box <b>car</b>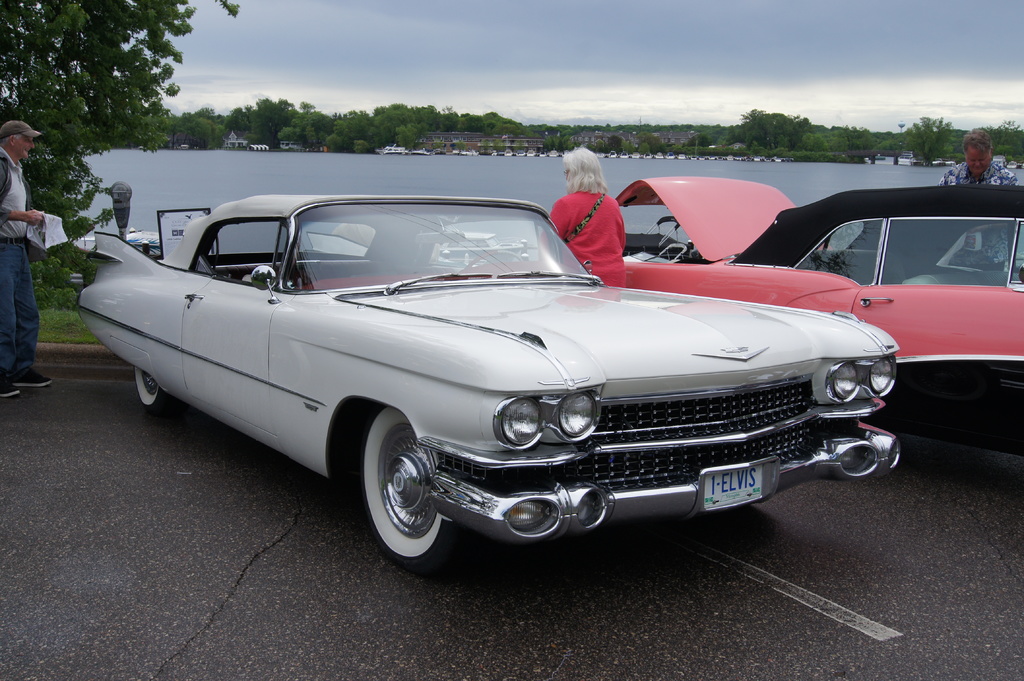
box(614, 175, 1023, 458)
